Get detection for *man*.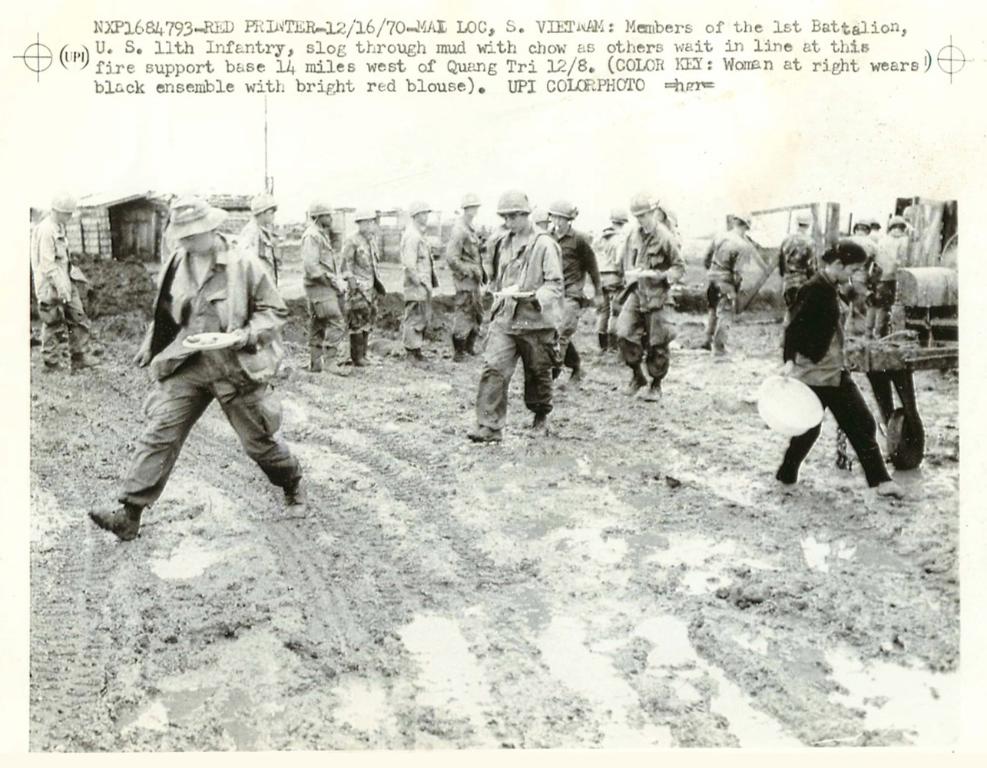
Detection: bbox=[780, 211, 817, 333].
